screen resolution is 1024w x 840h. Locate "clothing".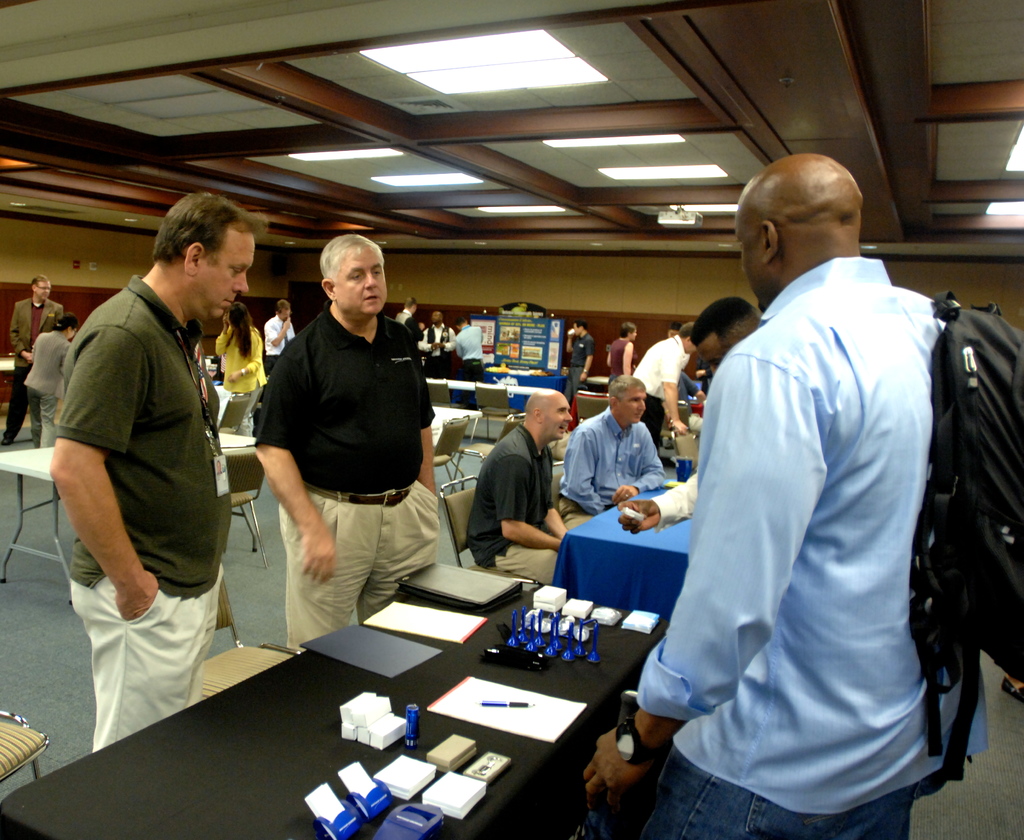
box=[213, 319, 265, 394].
